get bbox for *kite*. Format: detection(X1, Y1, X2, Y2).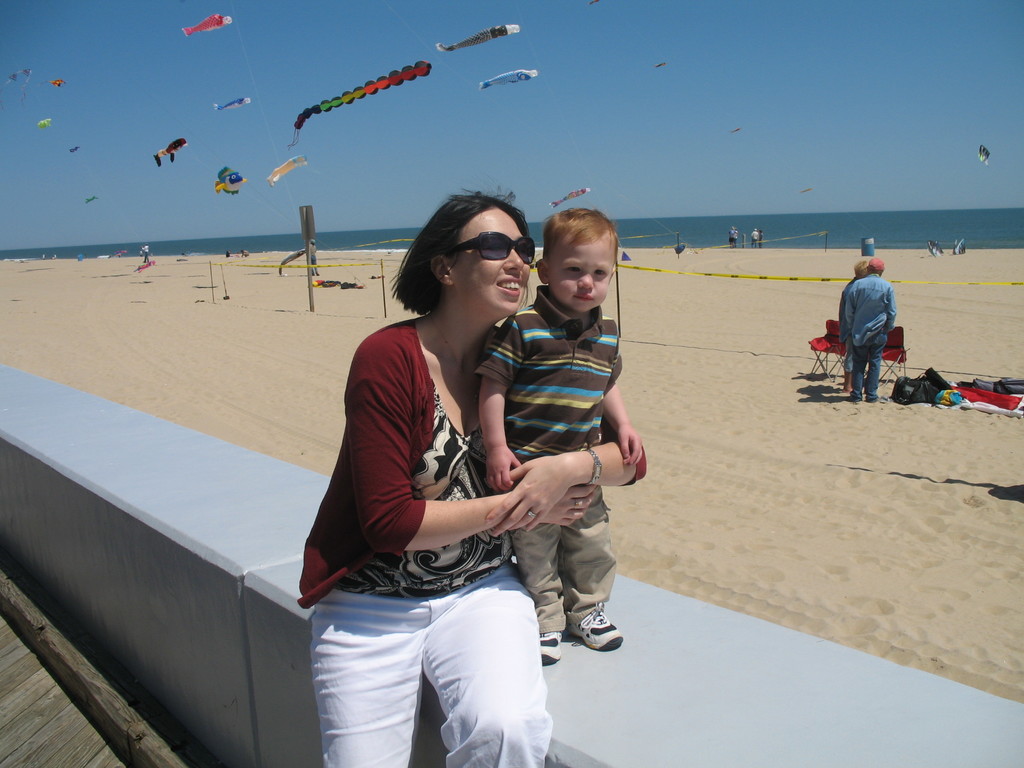
detection(266, 150, 310, 188).
